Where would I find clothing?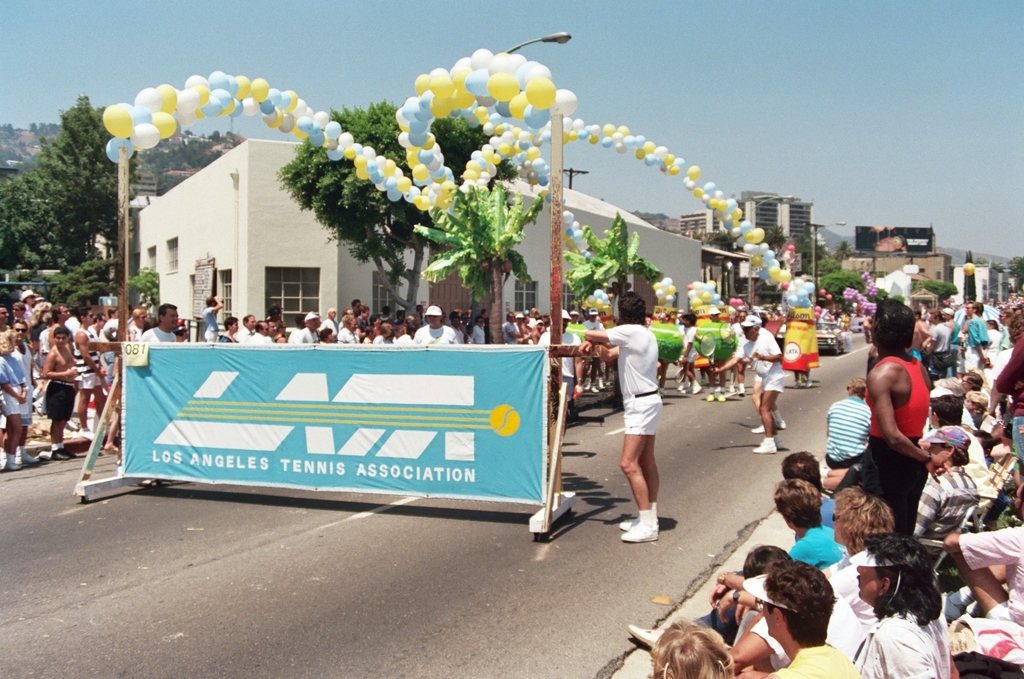
At {"x1": 528, "y1": 325, "x2": 583, "y2": 394}.
